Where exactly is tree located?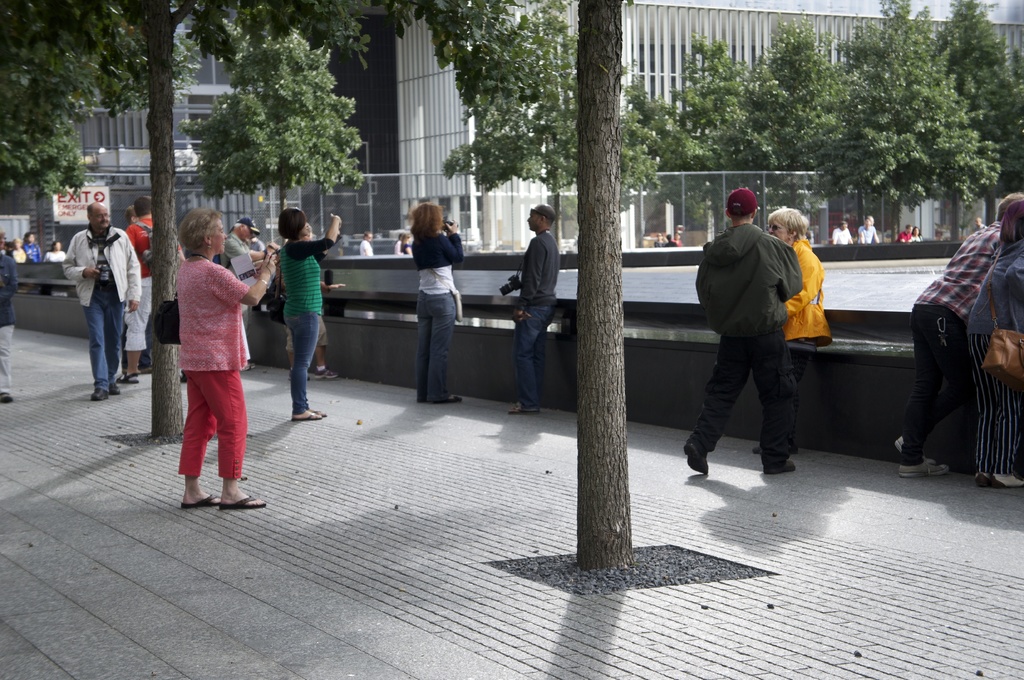
Its bounding box is x1=0 y1=0 x2=412 y2=442.
